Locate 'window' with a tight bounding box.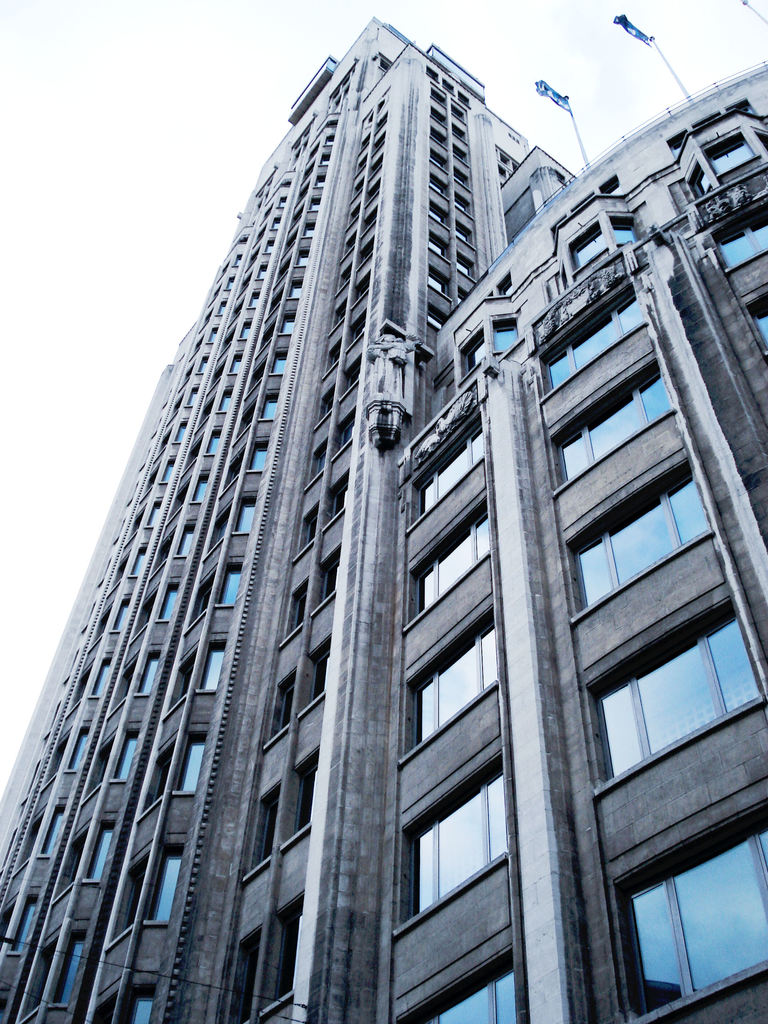
select_region(128, 993, 154, 1023).
